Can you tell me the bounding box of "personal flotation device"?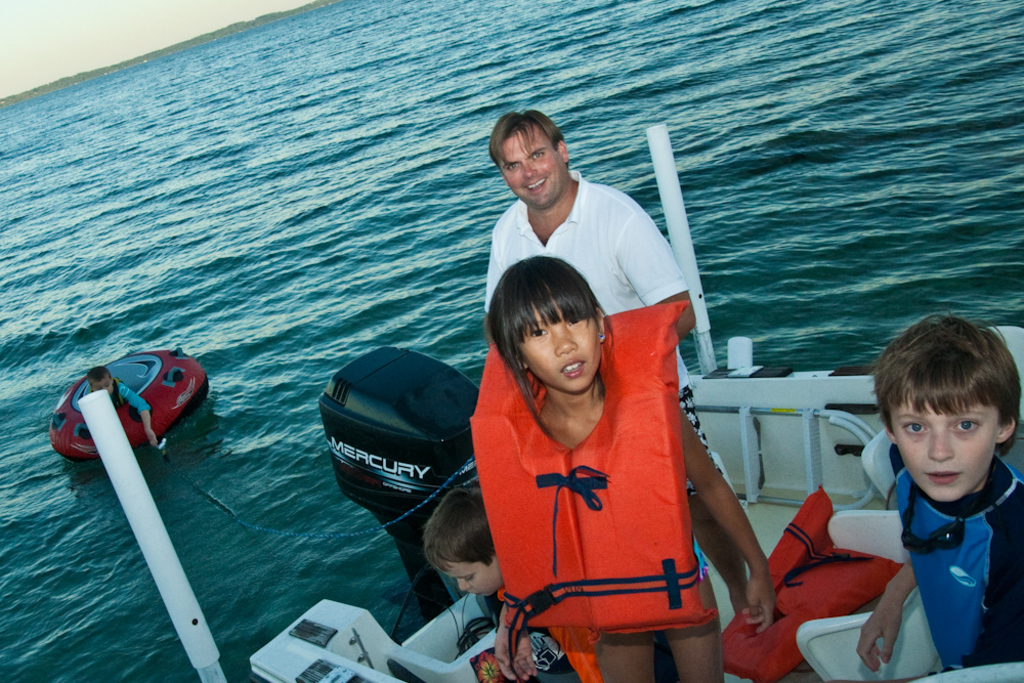
left=466, top=301, right=718, bottom=682.
